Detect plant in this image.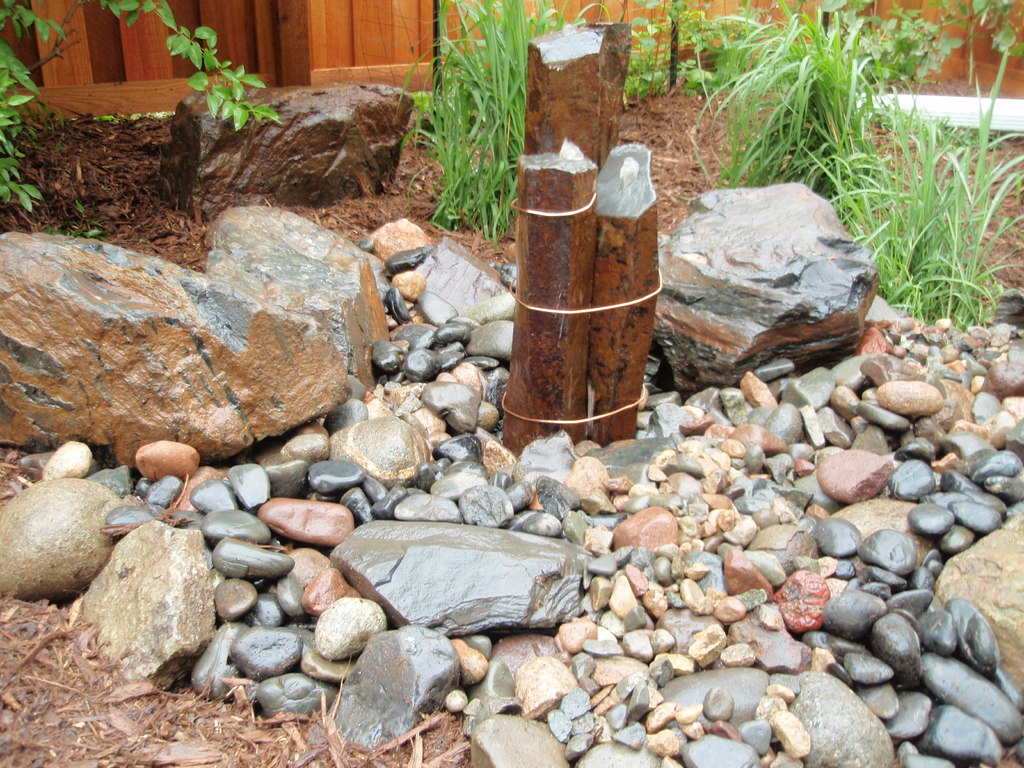
Detection: 877, 3, 950, 93.
